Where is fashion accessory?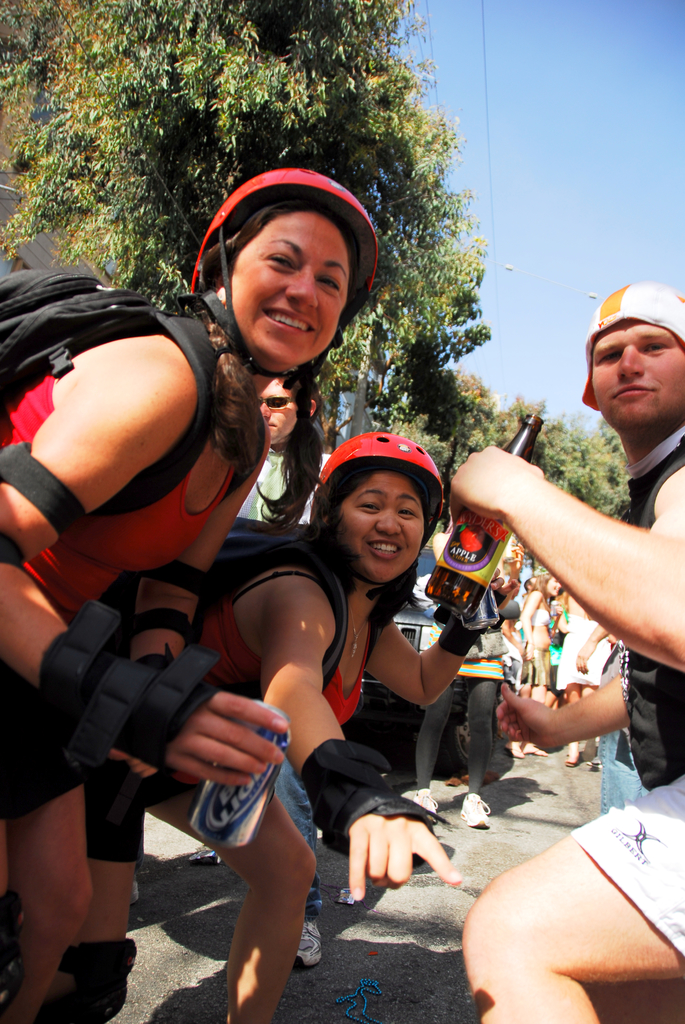
box=[414, 790, 438, 817].
